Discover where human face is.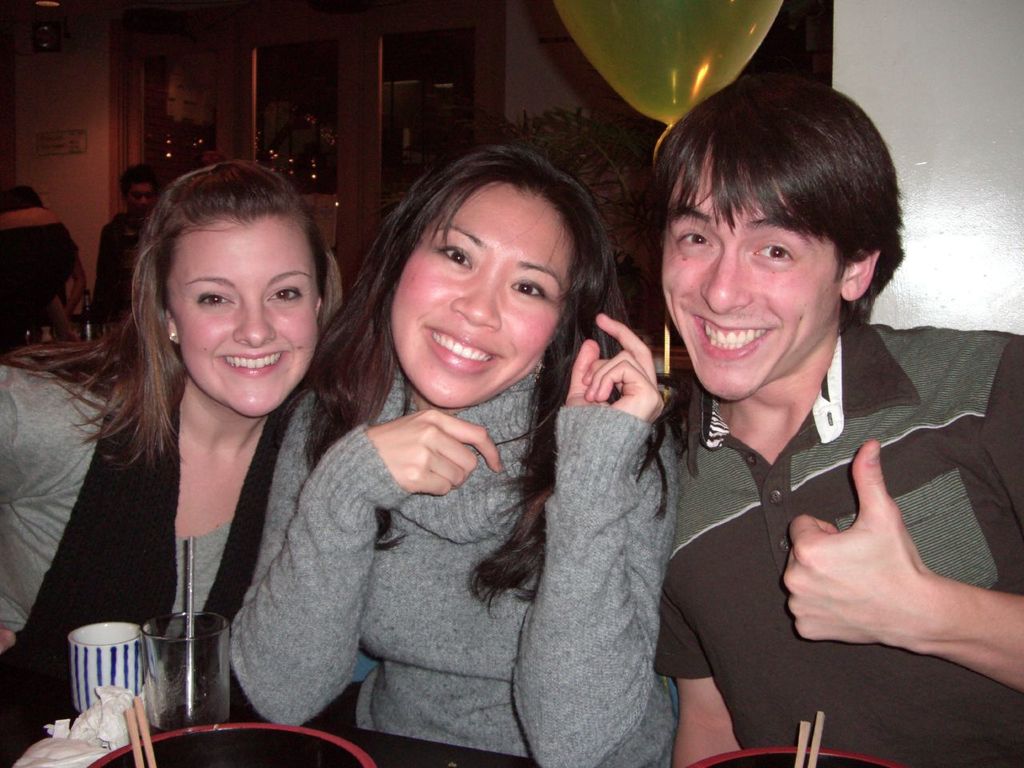
Discovered at [left=399, top=200, right=551, bottom=408].
